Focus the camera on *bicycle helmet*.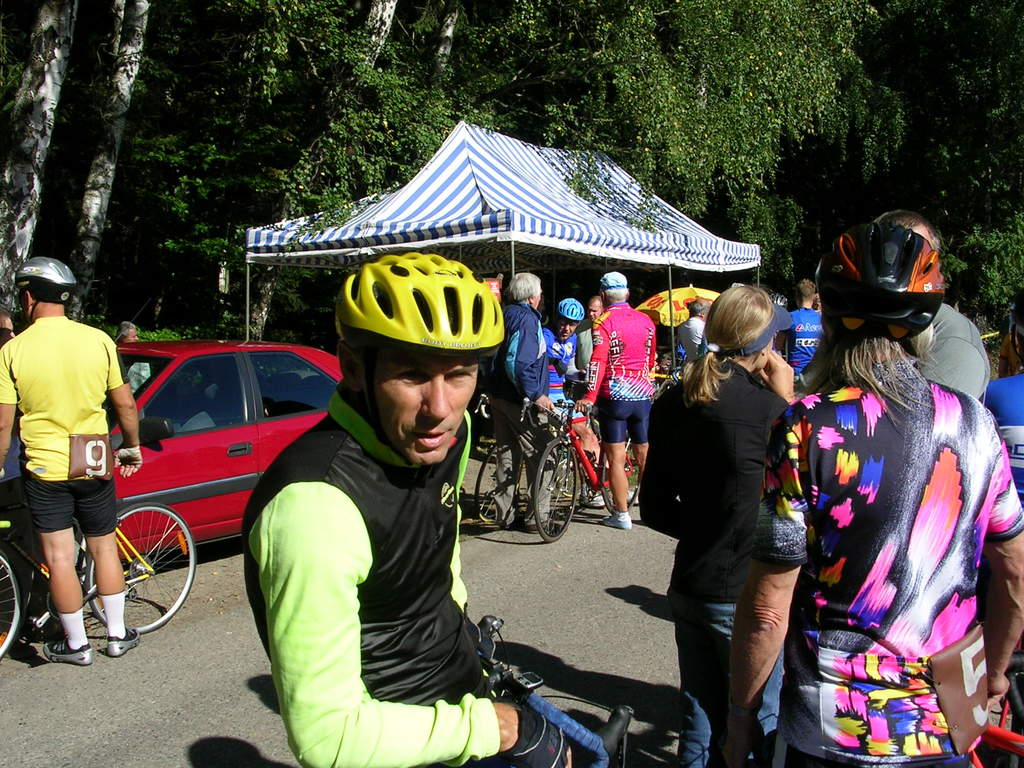
Focus region: [333,252,501,468].
